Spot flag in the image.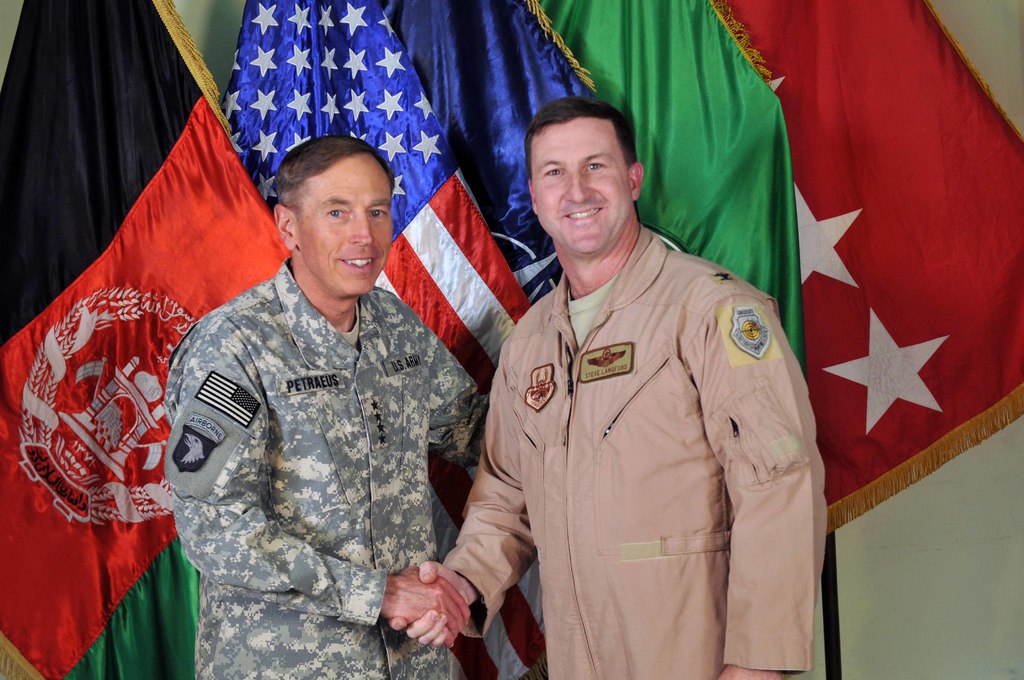
flag found at {"left": 0, "top": 3, "right": 303, "bottom": 679}.
